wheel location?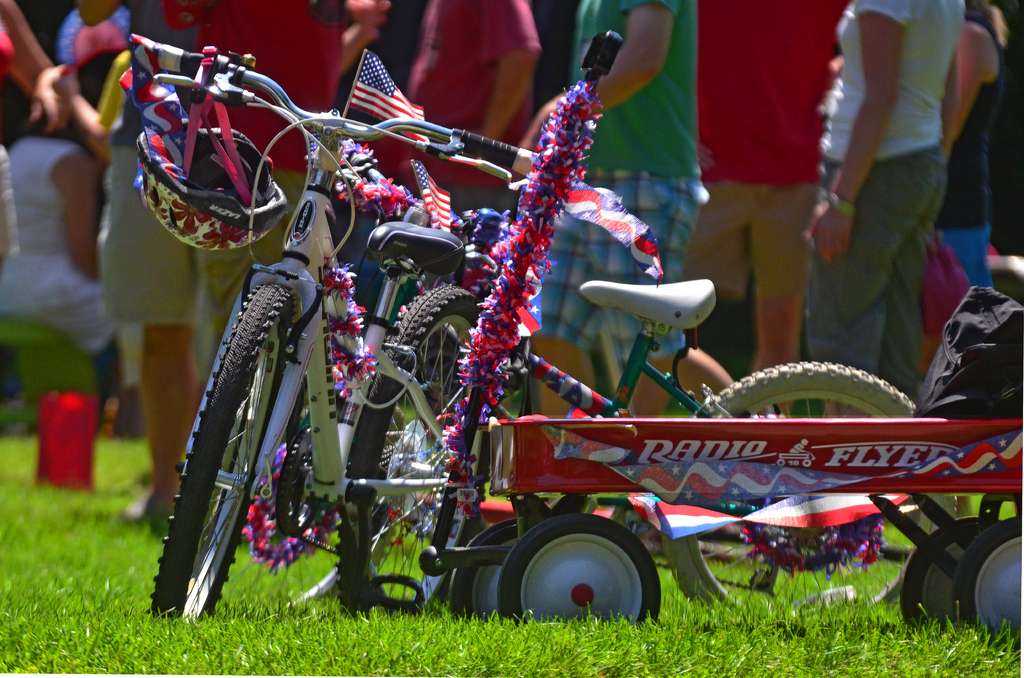
<region>447, 517, 532, 624</region>
